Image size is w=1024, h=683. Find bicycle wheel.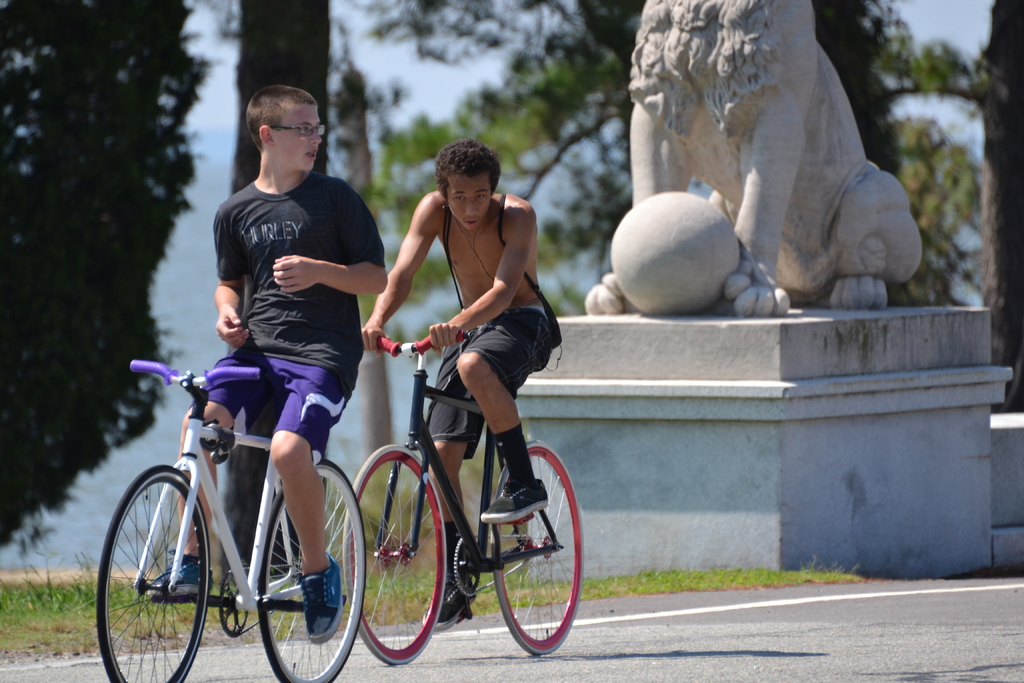
338:445:450:670.
